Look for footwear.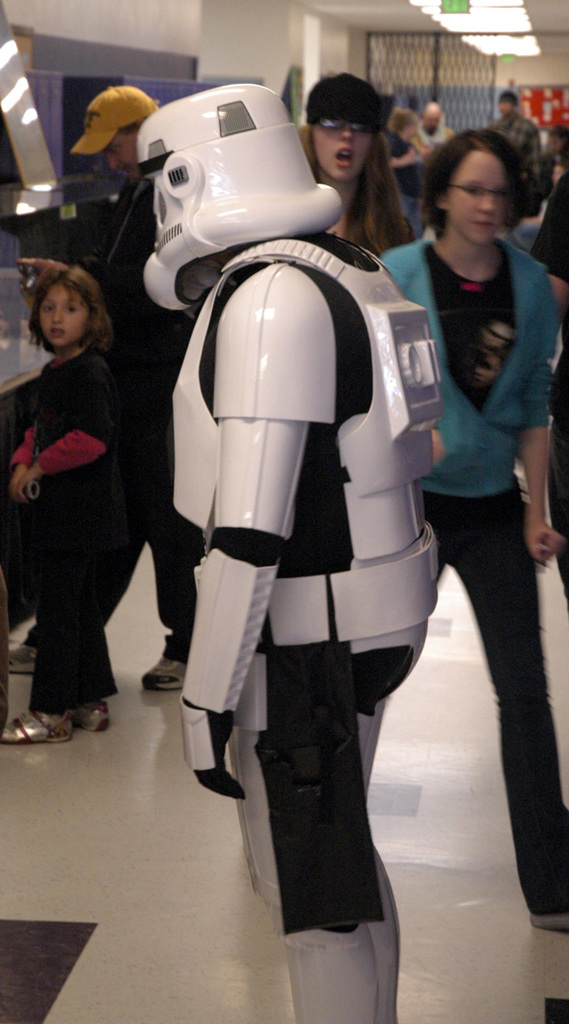
Found: bbox(8, 698, 77, 747).
